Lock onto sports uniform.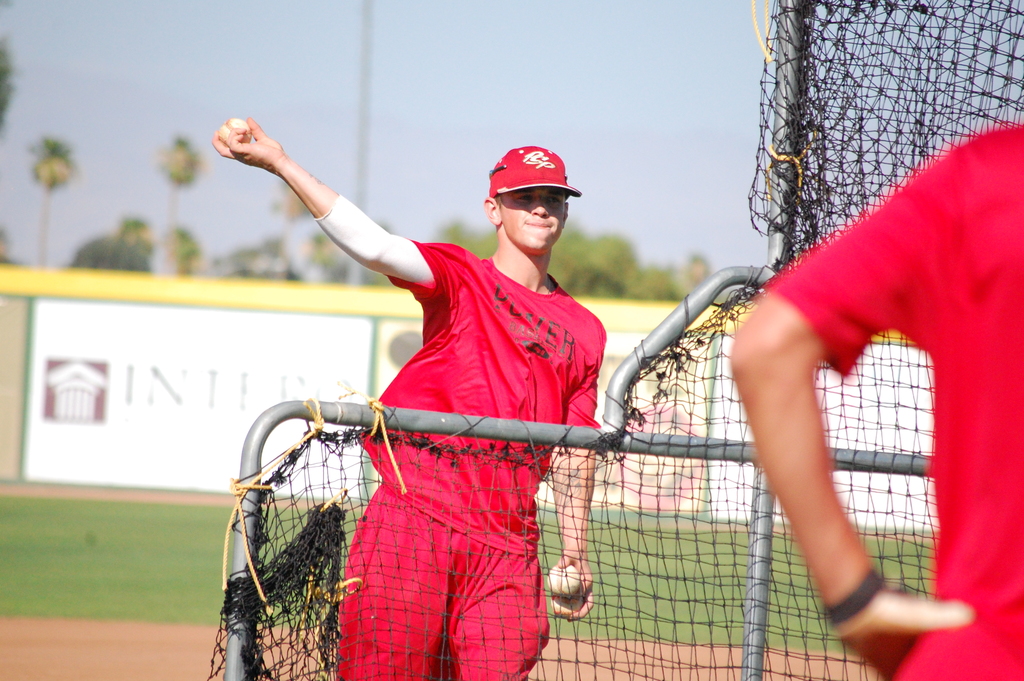
Locked: crop(313, 144, 605, 680).
